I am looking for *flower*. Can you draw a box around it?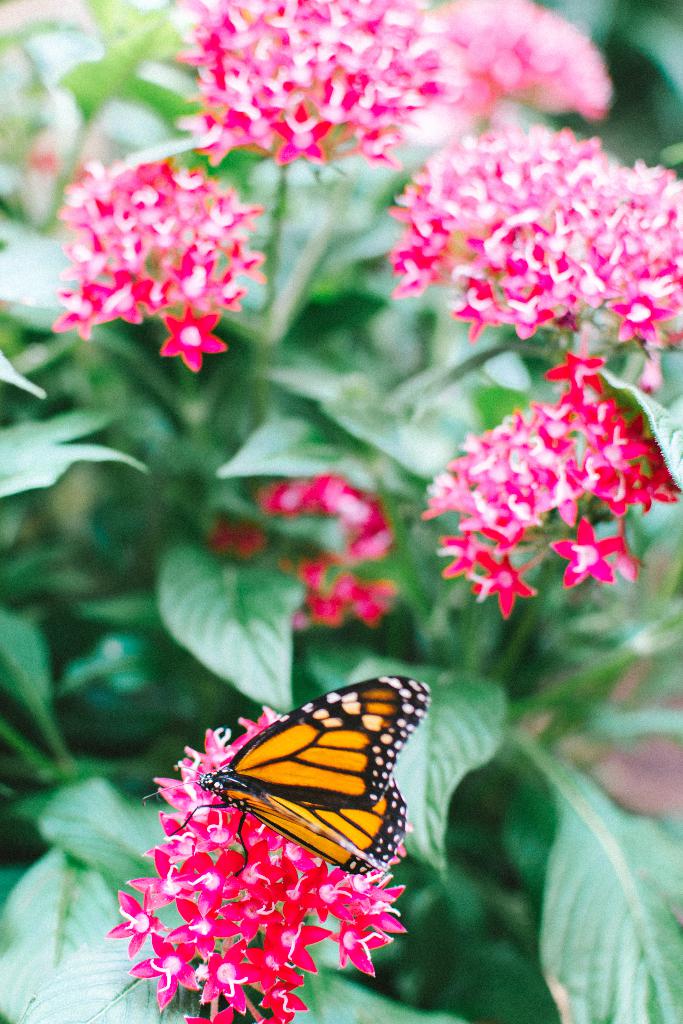
Sure, the bounding box is select_region(97, 696, 406, 1023).
